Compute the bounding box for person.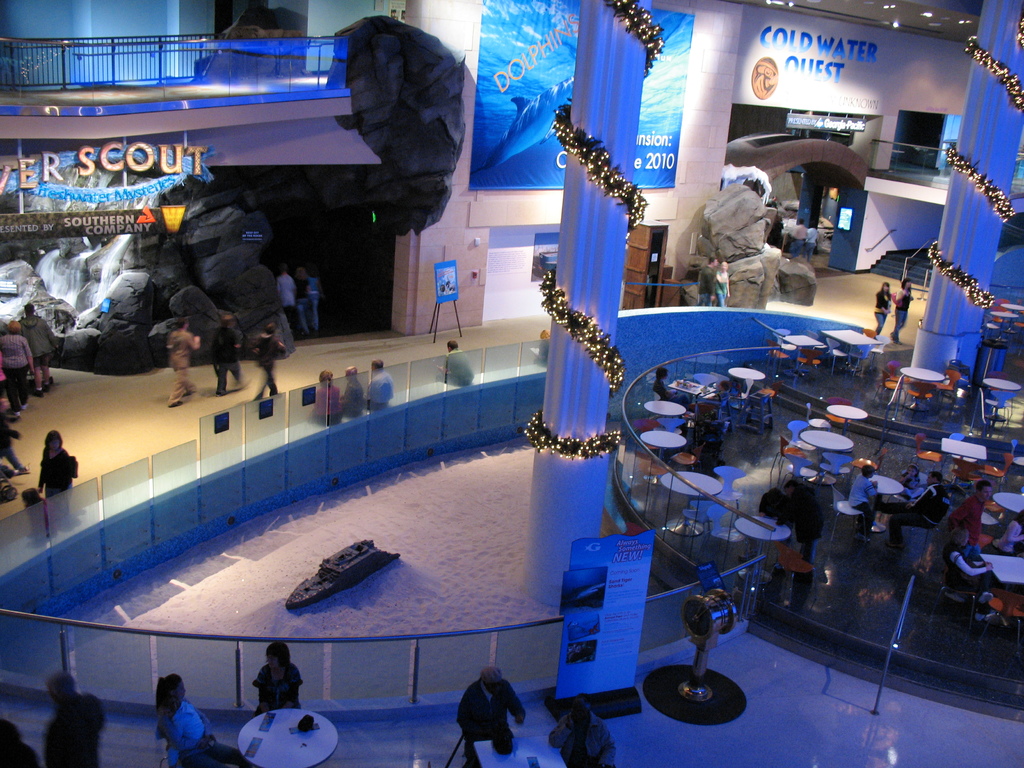
crop(167, 316, 199, 405).
